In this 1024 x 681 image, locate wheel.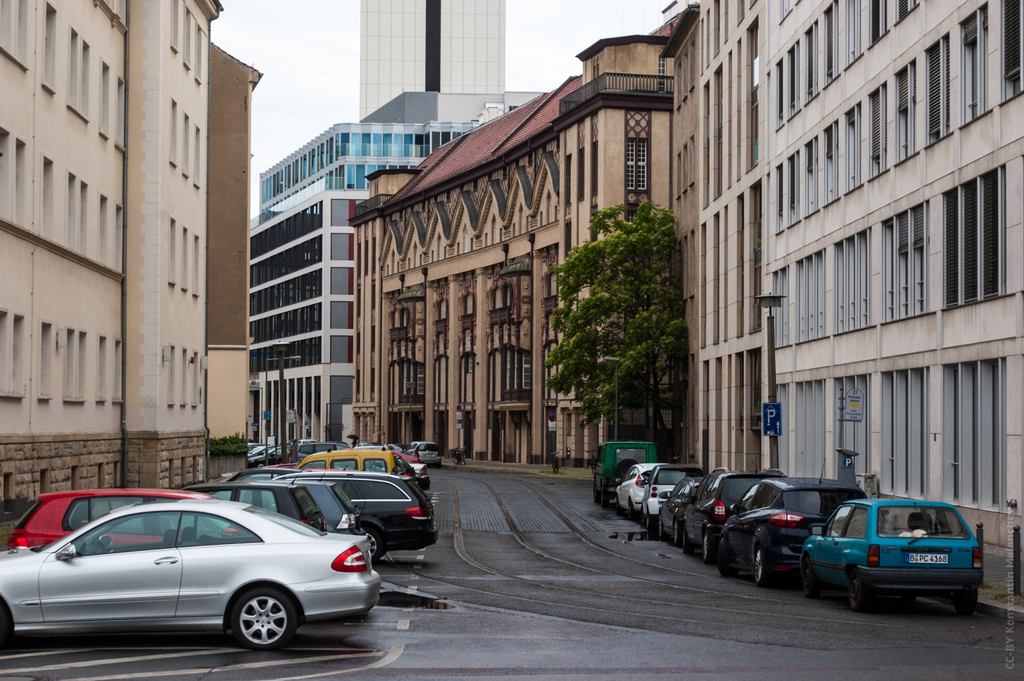
Bounding box: {"x1": 901, "y1": 594, "x2": 917, "y2": 604}.
